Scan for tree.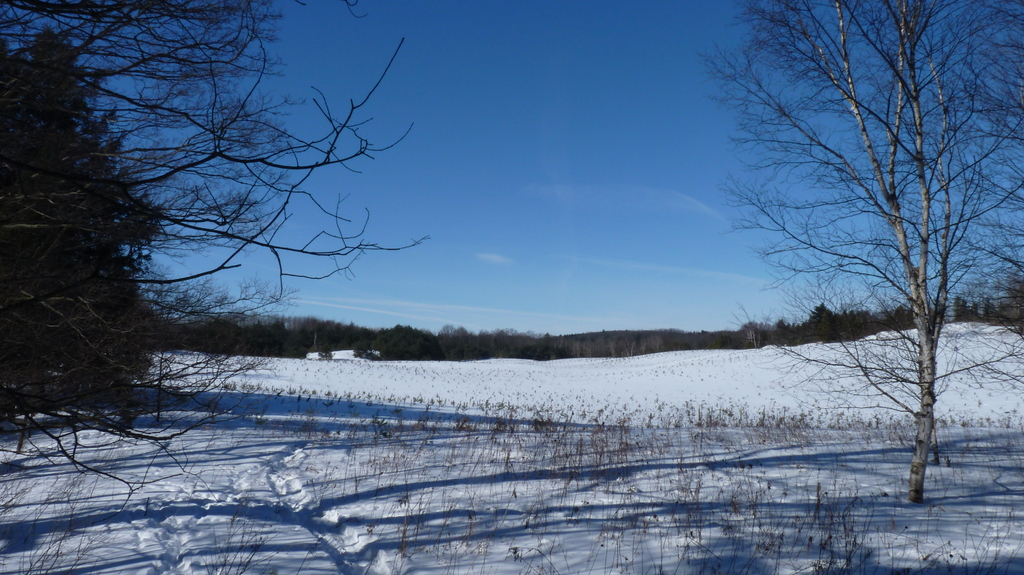
Scan result: (735,302,767,349).
